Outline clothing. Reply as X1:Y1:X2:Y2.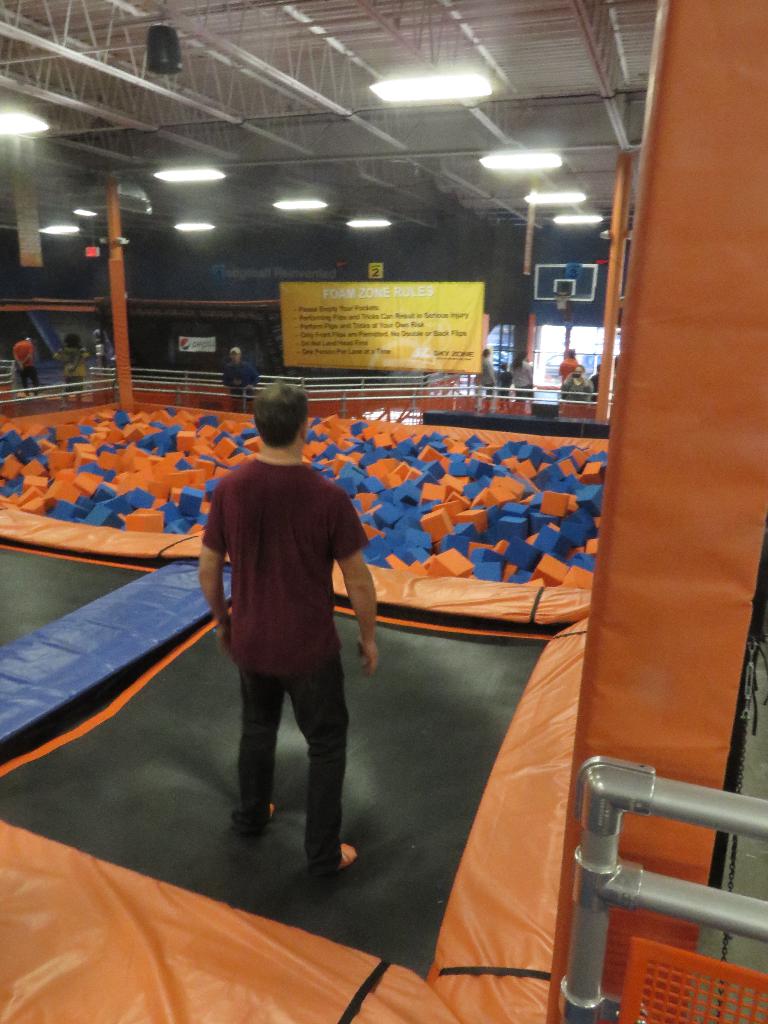
223:360:260:412.
